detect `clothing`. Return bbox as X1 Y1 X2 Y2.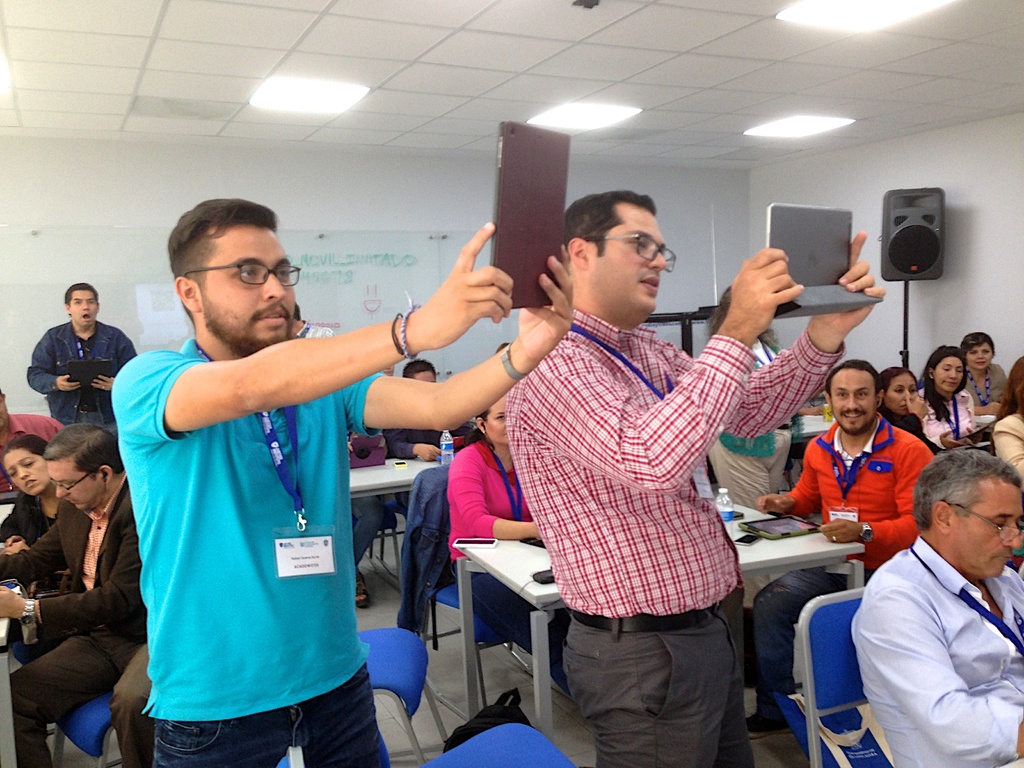
441 426 543 644.
